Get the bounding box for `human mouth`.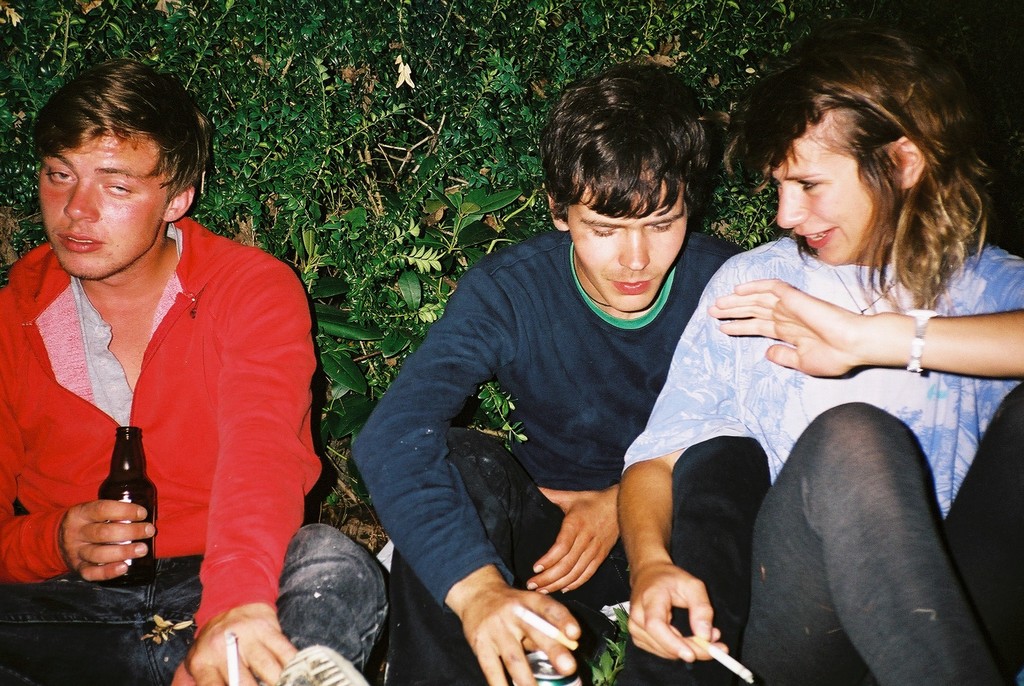
(58, 227, 102, 256).
